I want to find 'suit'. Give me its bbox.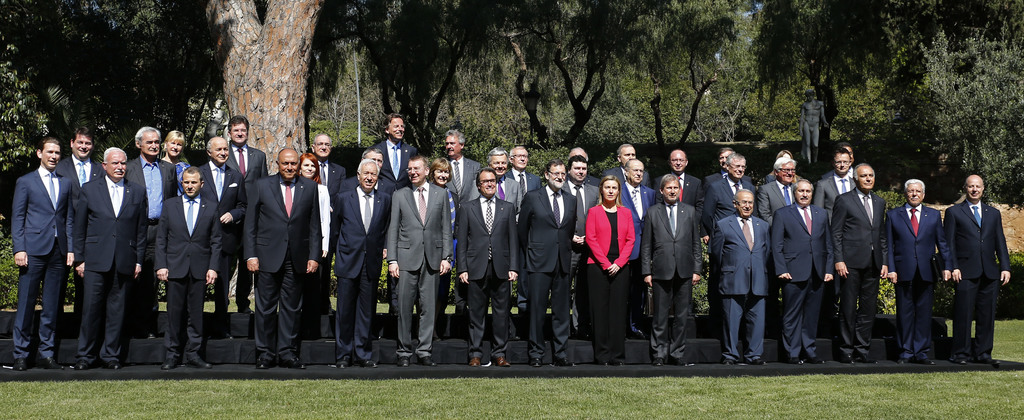
[154,188,221,357].
